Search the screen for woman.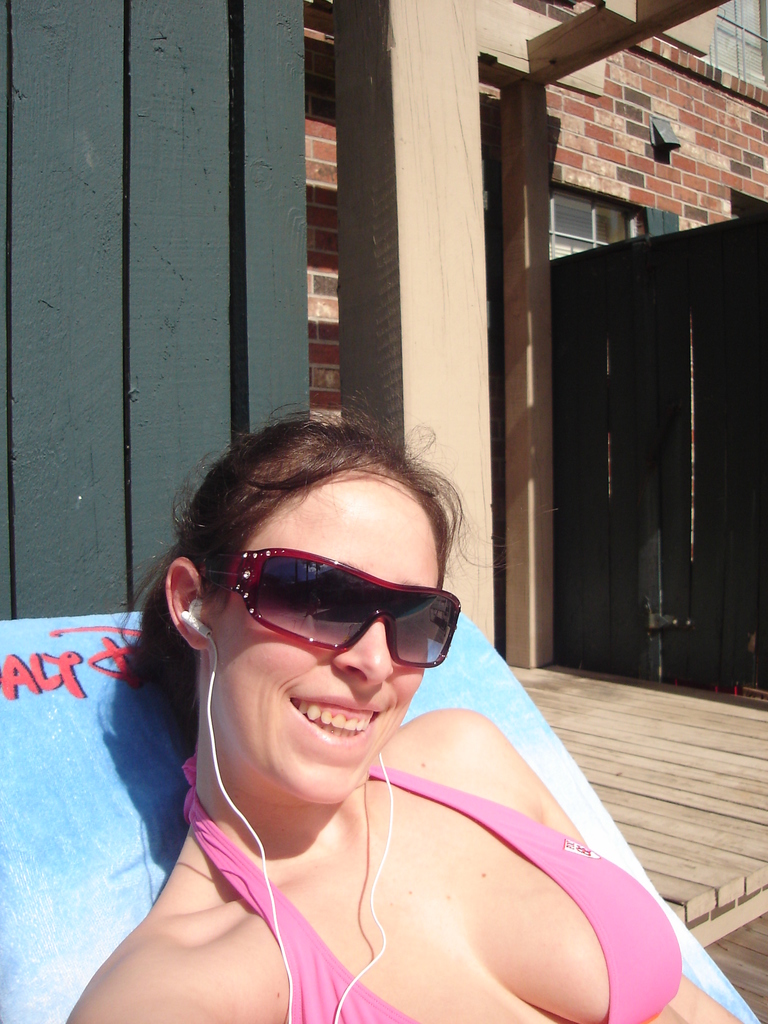
Found at box(75, 424, 713, 1023).
